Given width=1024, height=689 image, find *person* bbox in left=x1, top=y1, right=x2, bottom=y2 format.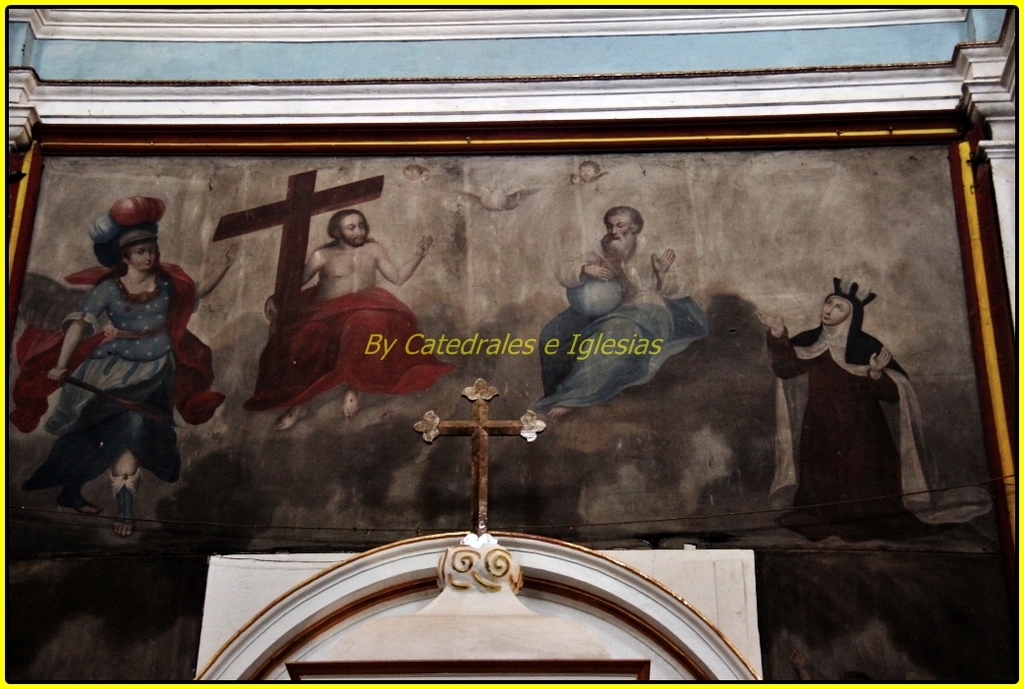
left=545, top=192, right=702, bottom=439.
